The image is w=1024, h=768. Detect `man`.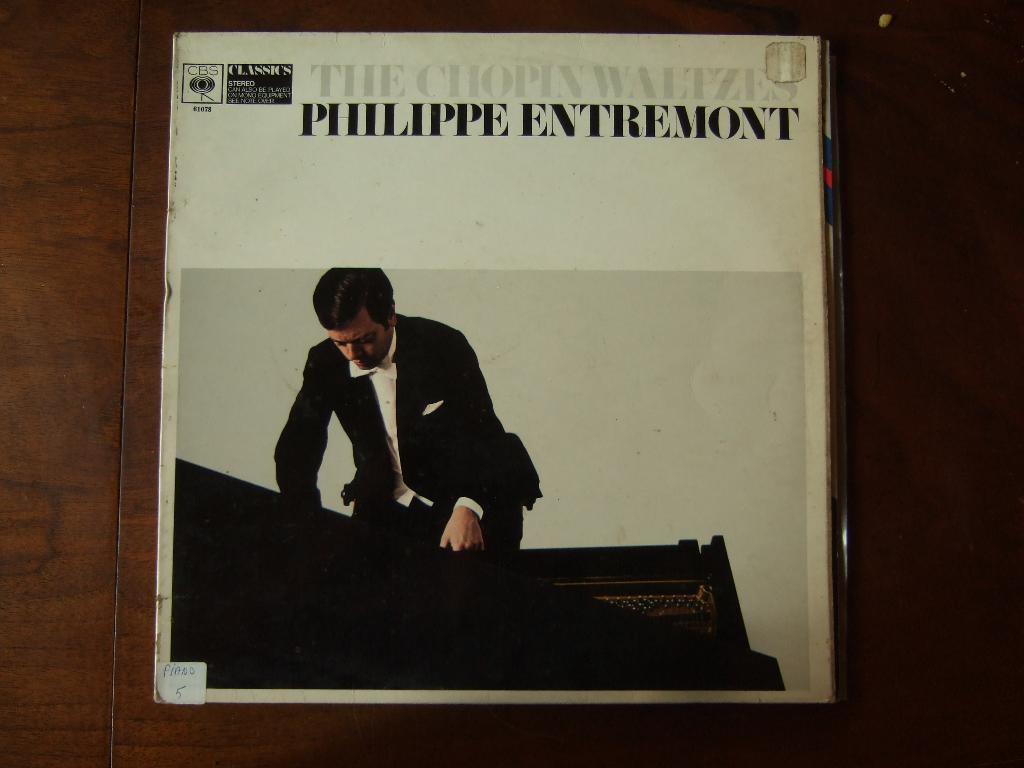
Detection: box(255, 268, 549, 574).
